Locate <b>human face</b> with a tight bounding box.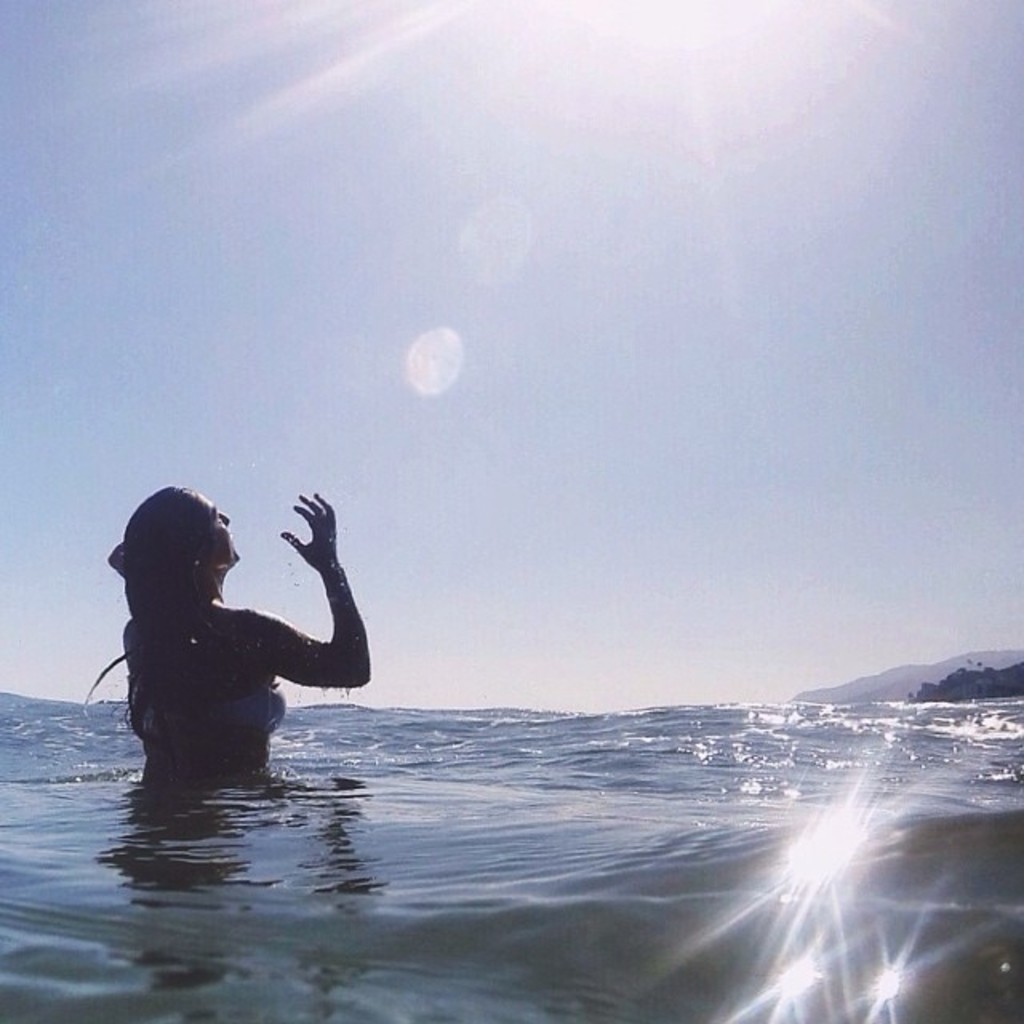
202 501 240 573.
